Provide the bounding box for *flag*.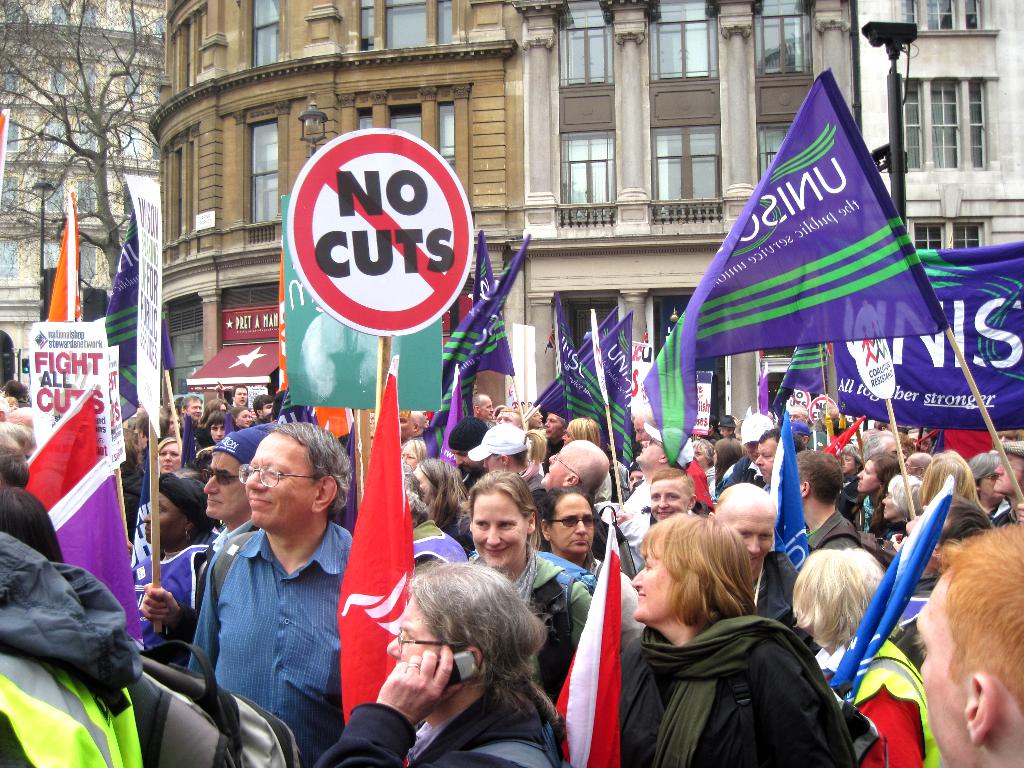
crop(327, 408, 364, 525).
